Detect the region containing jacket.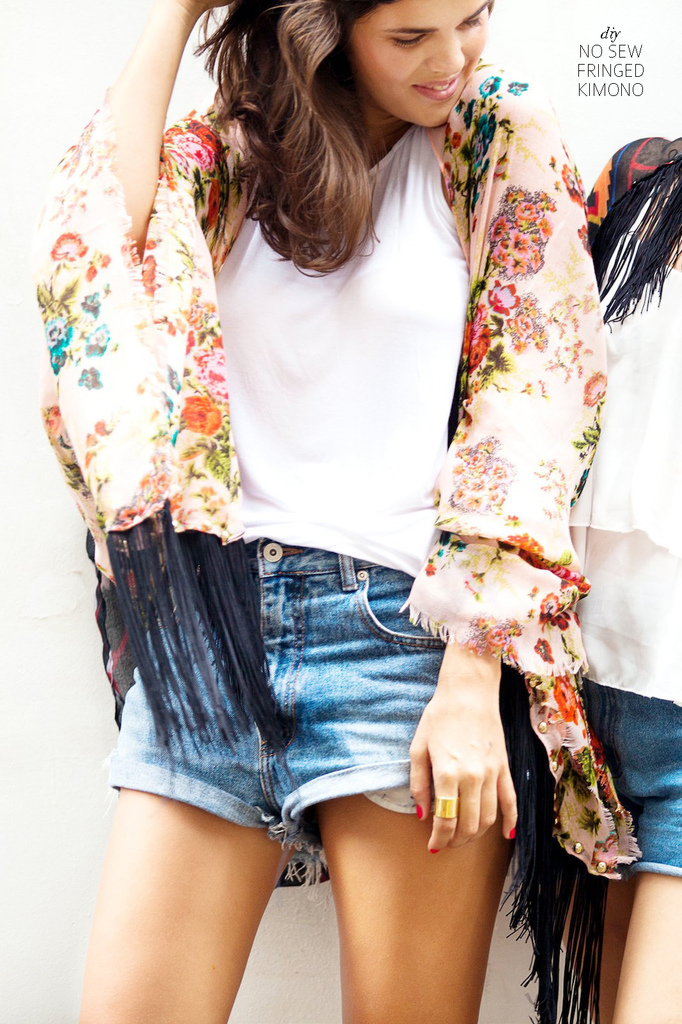
box(88, 68, 589, 740).
